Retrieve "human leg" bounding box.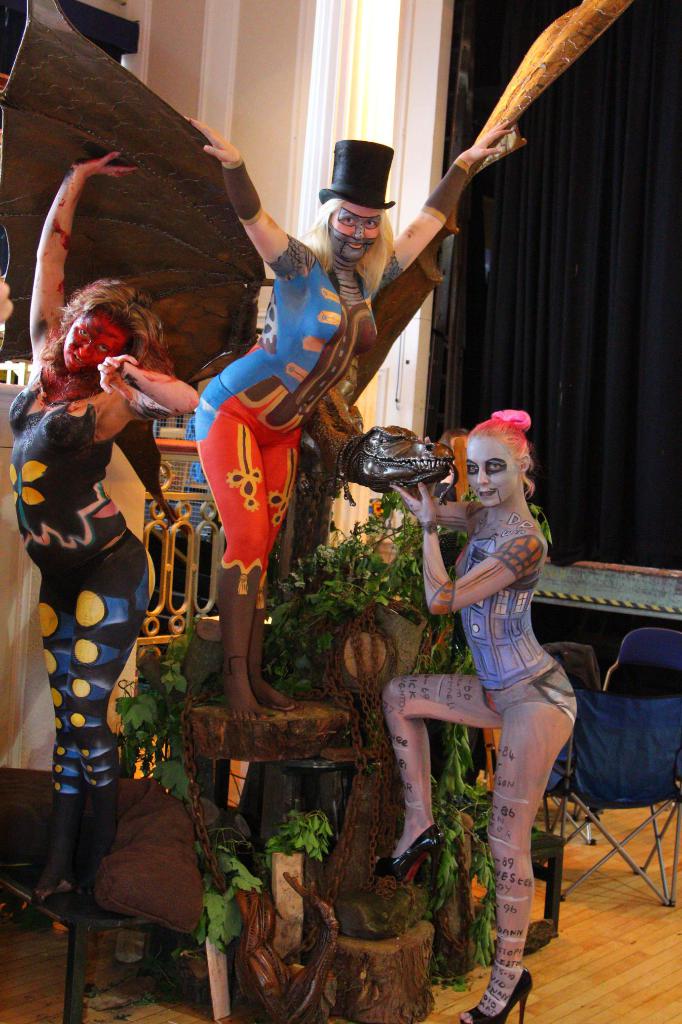
Bounding box: {"x1": 23, "y1": 554, "x2": 75, "y2": 908}.
